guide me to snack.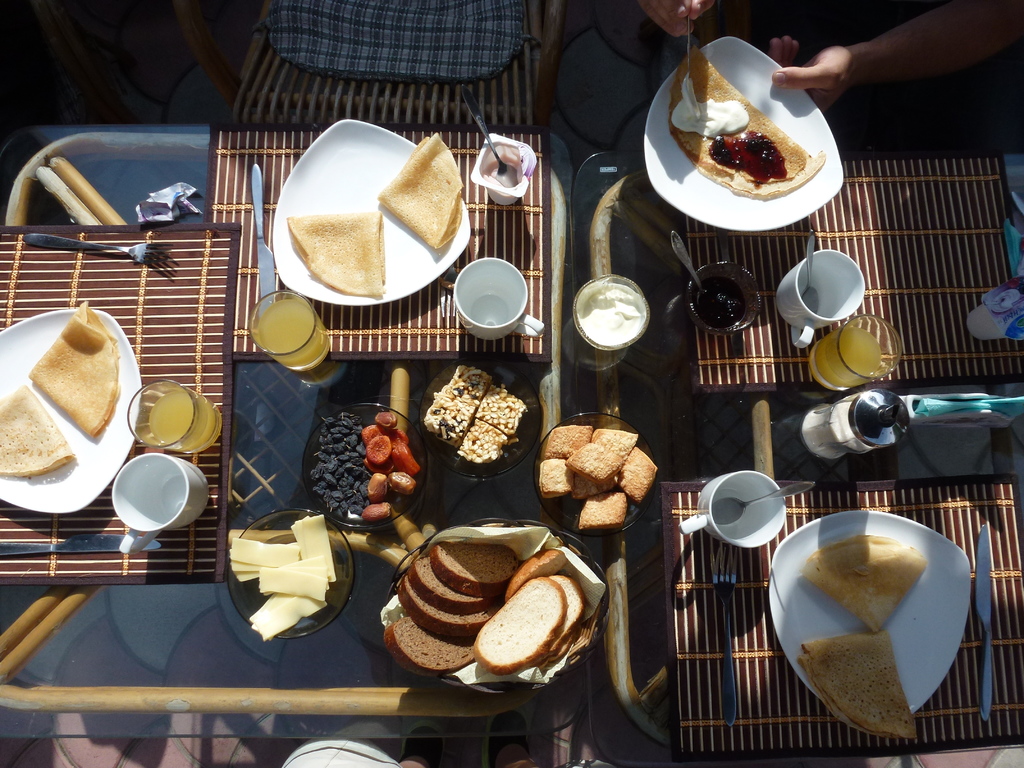
Guidance: detection(668, 47, 824, 195).
